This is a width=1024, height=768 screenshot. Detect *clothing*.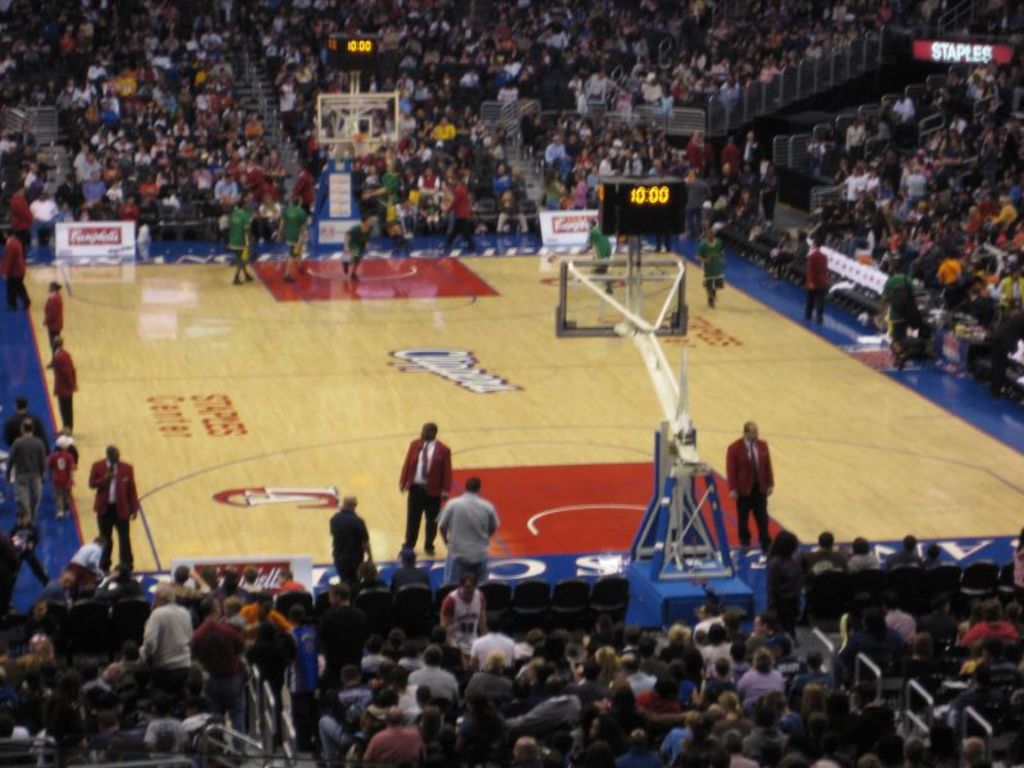
bbox=[695, 242, 727, 296].
